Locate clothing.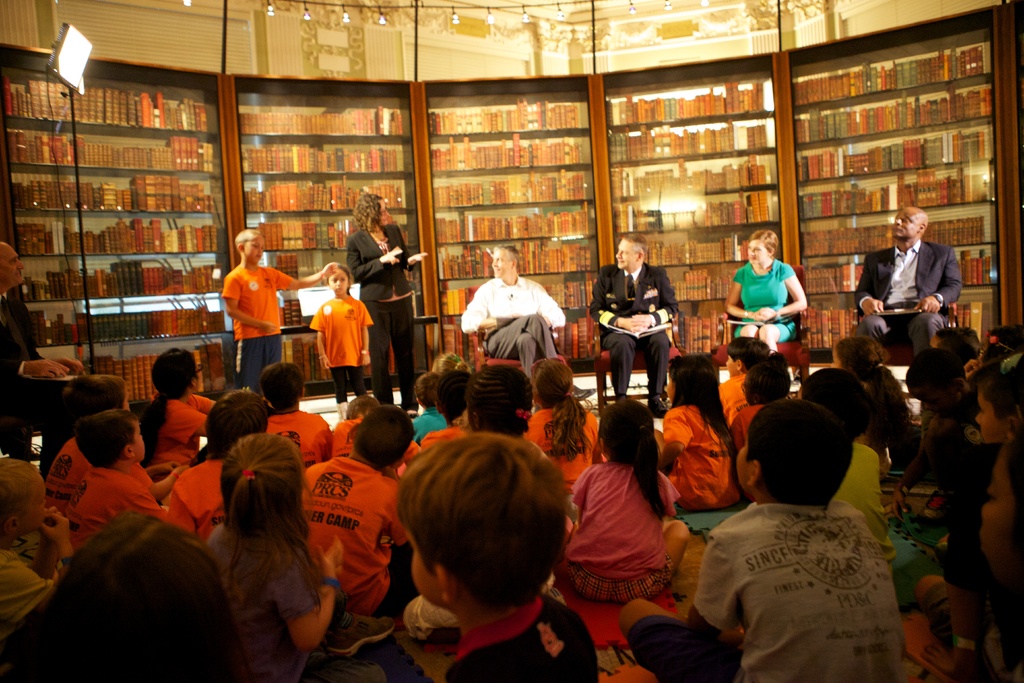
Bounding box: rect(560, 462, 681, 604).
